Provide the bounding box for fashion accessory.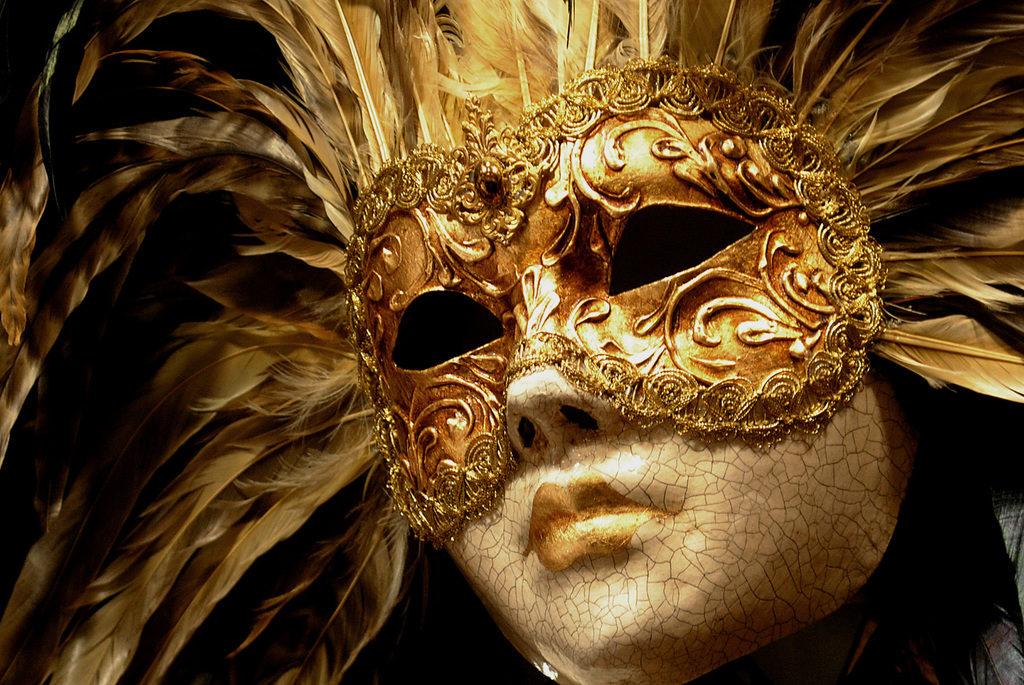
<region>0, 0, 1023, 684</region>.
